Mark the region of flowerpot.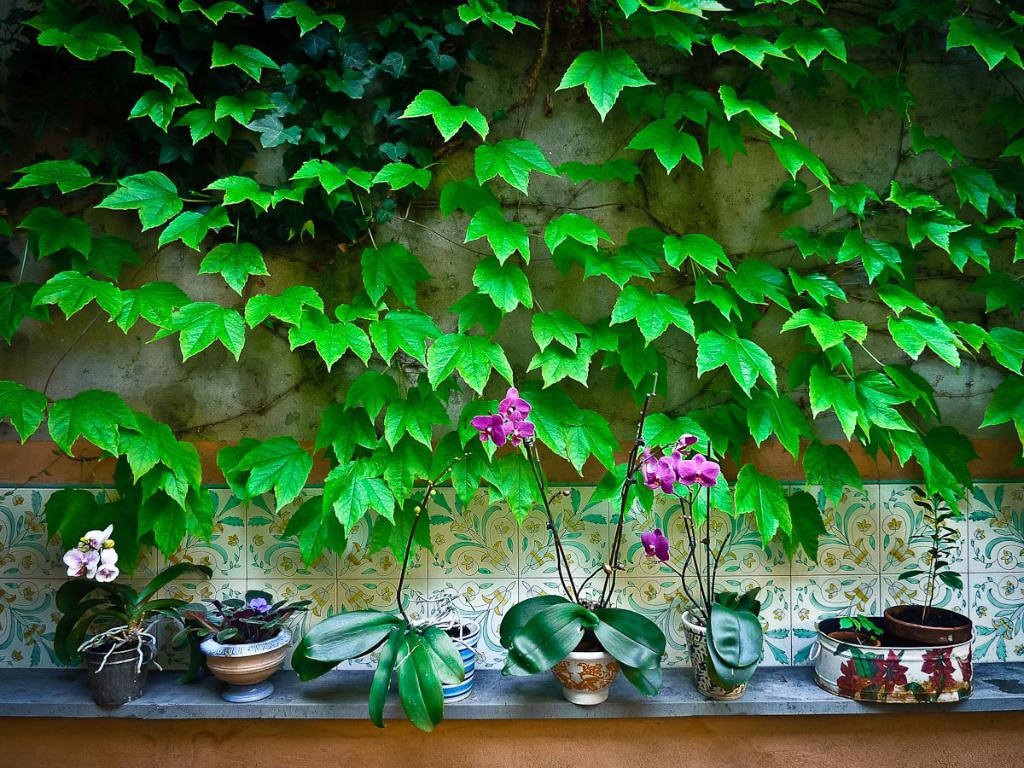
Region: <bbox>202, 625, 289, 704</bbox>.
